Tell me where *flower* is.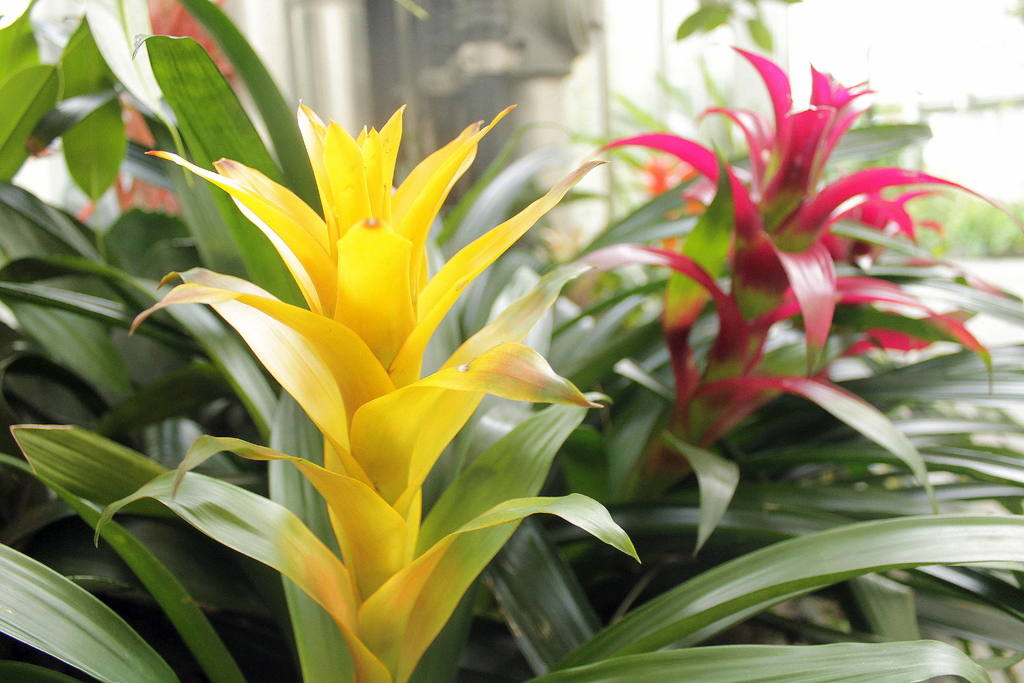
*flower* is at [x1=154, y1=93, x2=598, y2=534].
